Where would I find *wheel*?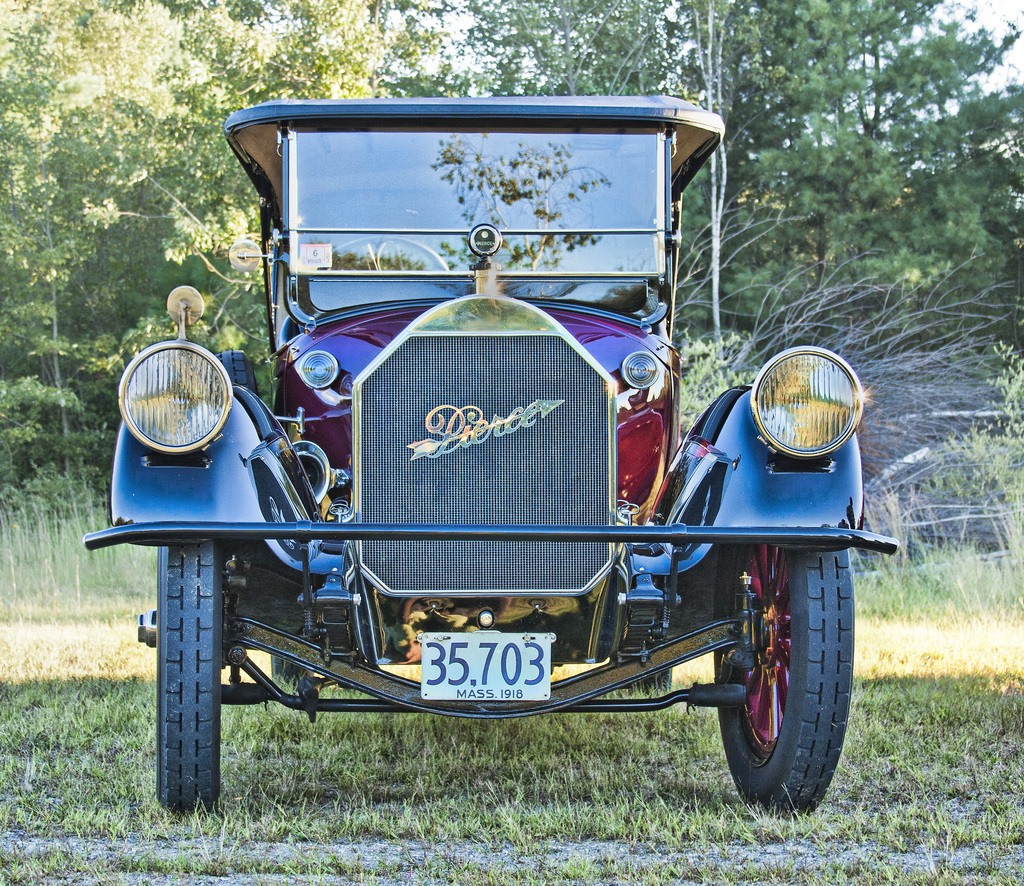
At (left=270, top=655, right=313, bottom=685).
